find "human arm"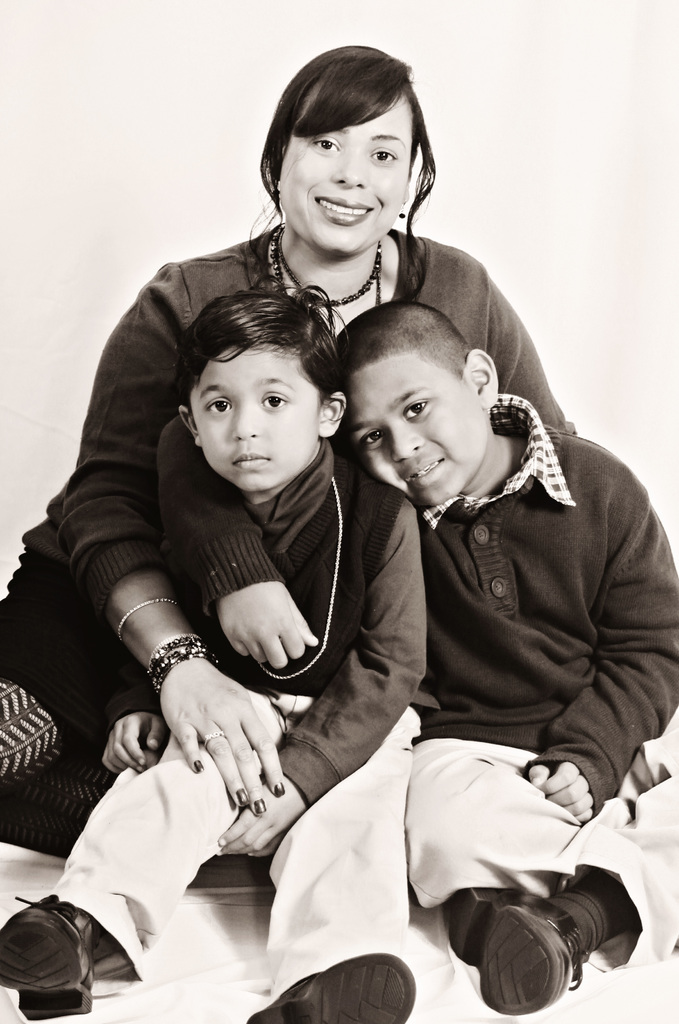
53,266,275,819
